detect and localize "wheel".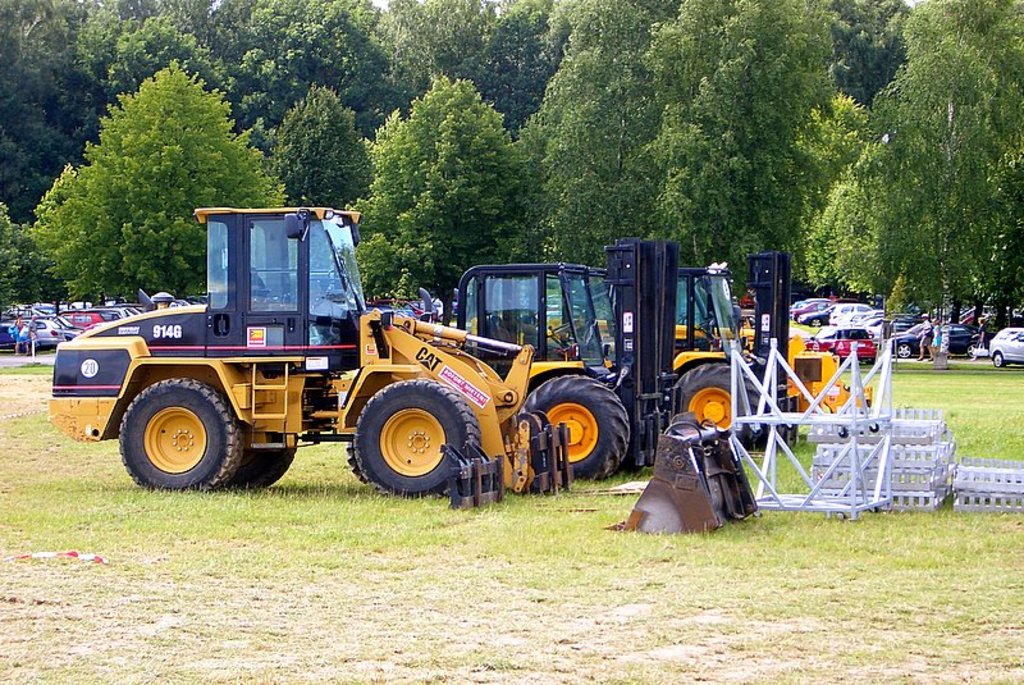
Localized at l=522, t=370, r=631, b=480.
